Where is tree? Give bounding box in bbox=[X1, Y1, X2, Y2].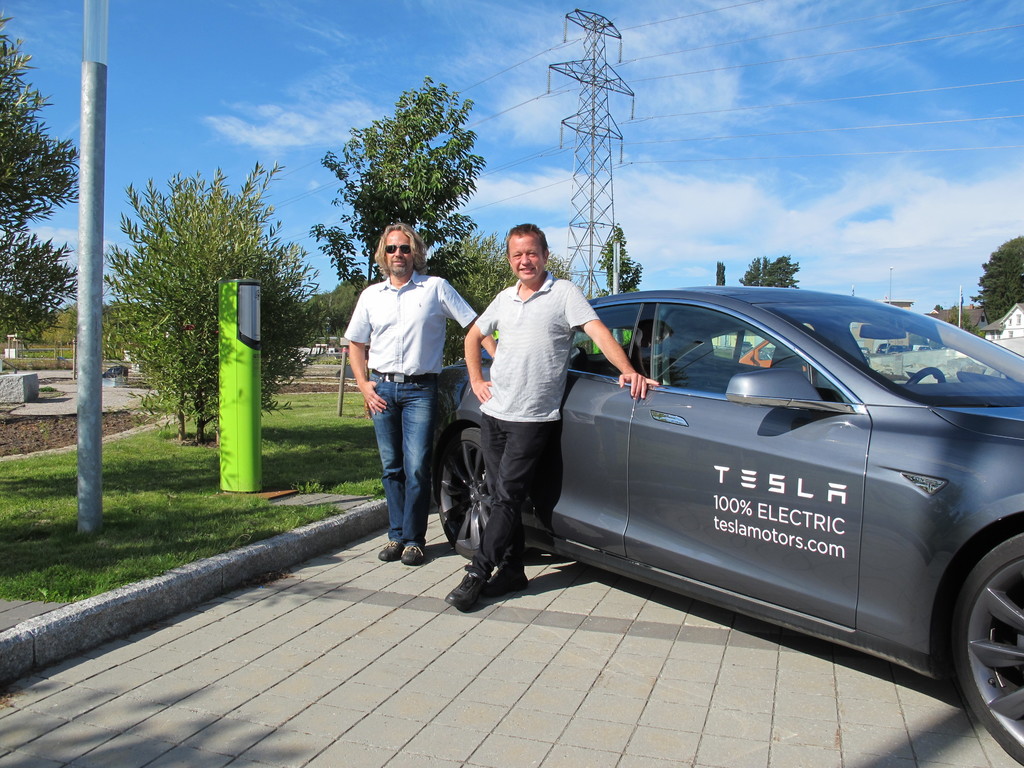
bbox=[713, 258, 726, 289].
